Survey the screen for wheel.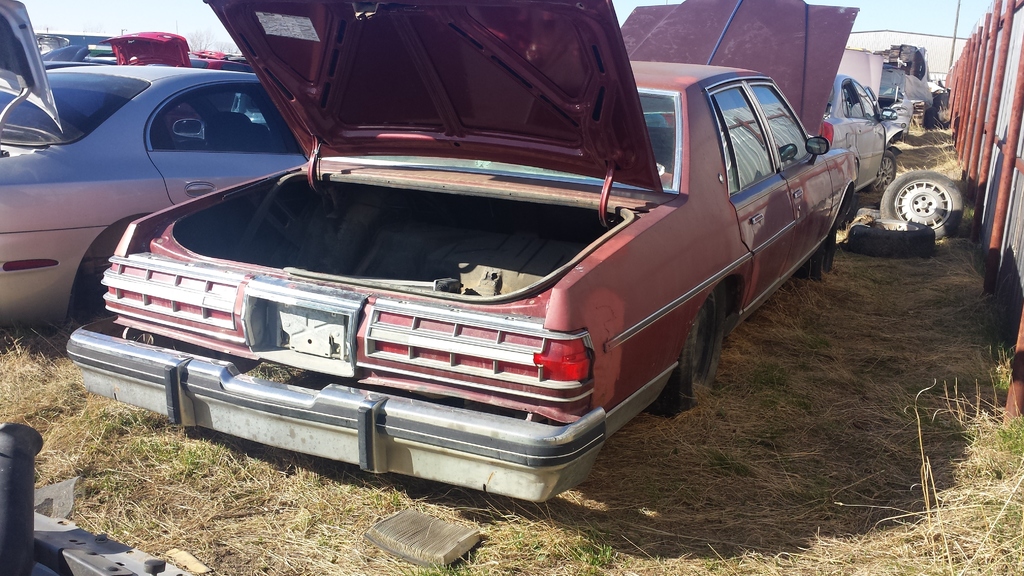
Survey found: bbox=[653, 285, 727, 413].
